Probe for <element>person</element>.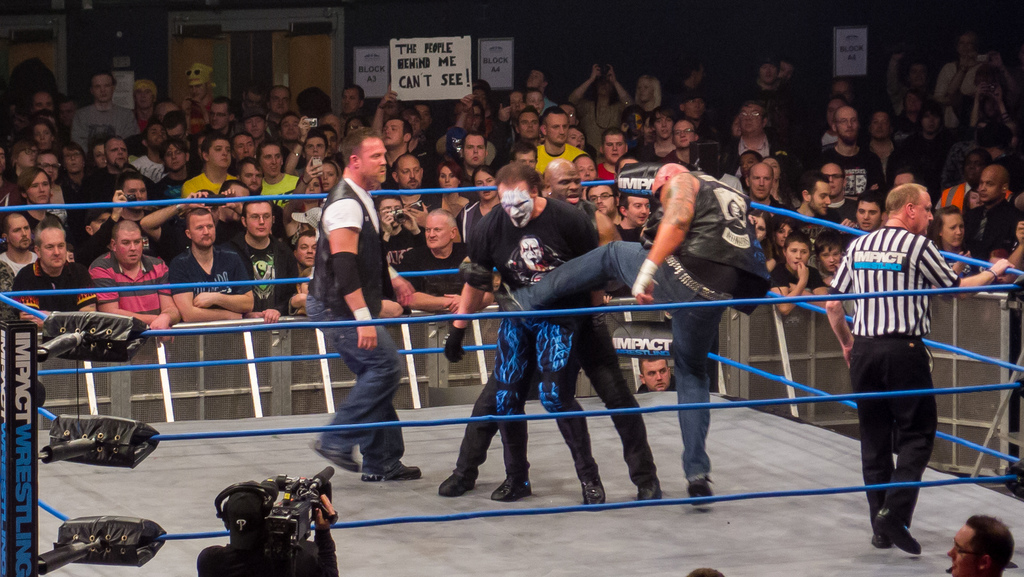
Probe result: rect(292, 123, 416, 484).
